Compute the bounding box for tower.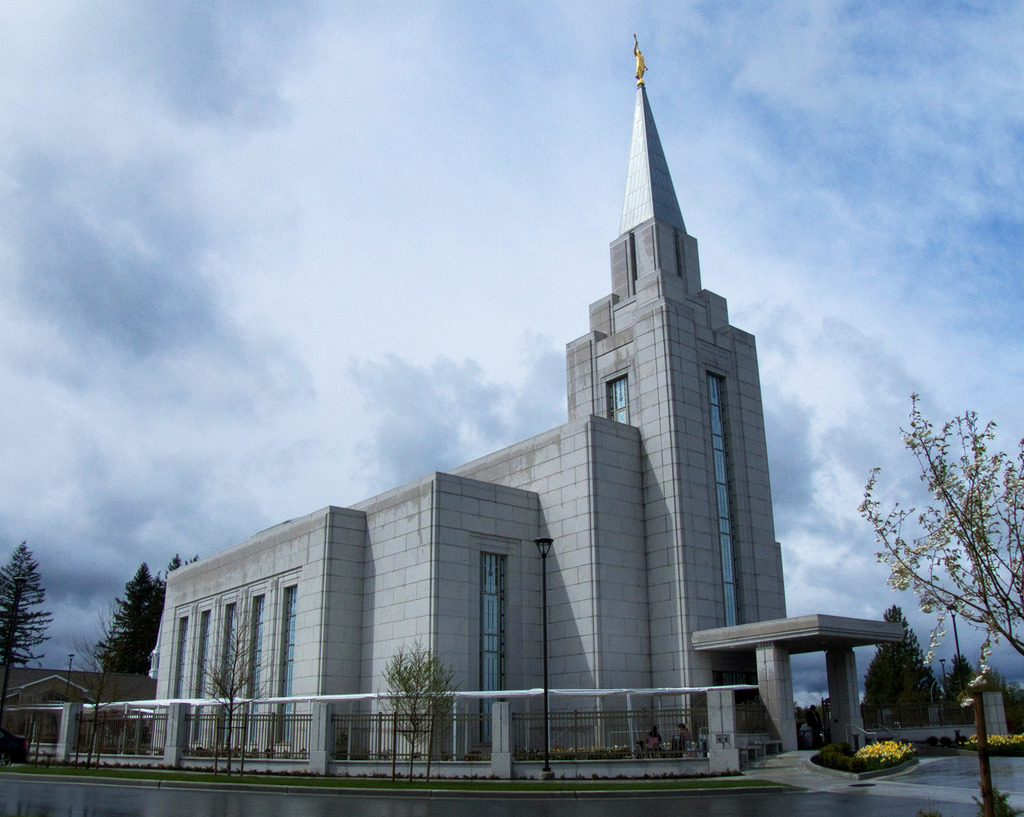
Rect(155, 35, 899, 774).
